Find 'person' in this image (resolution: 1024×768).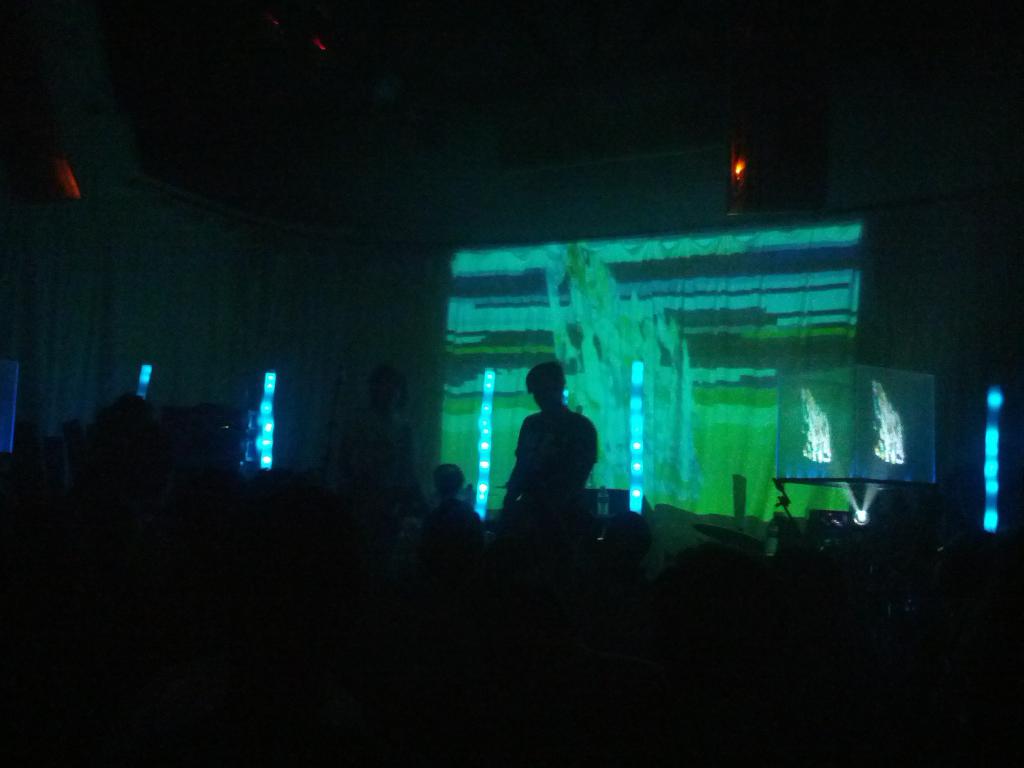
(left=485, top=355, right=595, bottom=564).
